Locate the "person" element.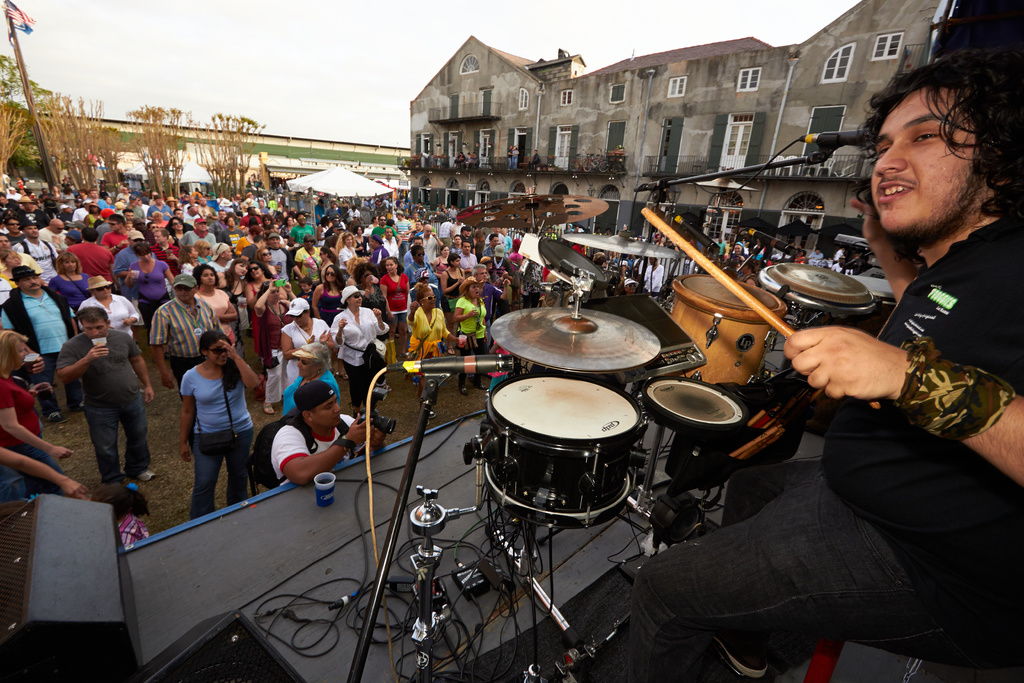
Element bbox: 272 381 386 487.
